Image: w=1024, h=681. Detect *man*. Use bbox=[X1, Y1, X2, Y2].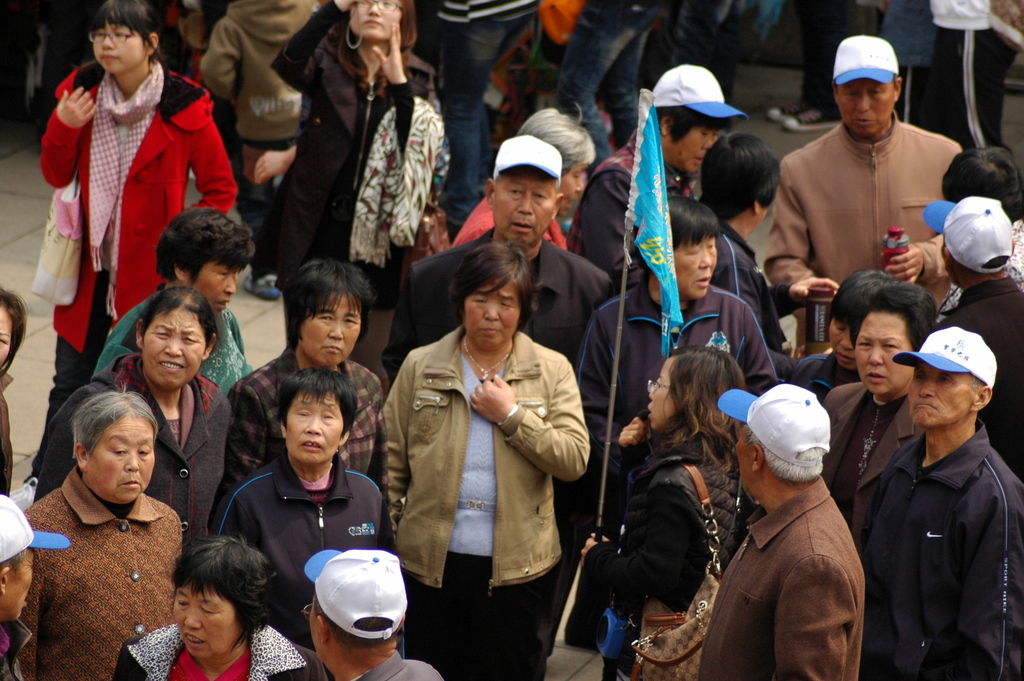
bbox=[925, 195, 1023, 485].
